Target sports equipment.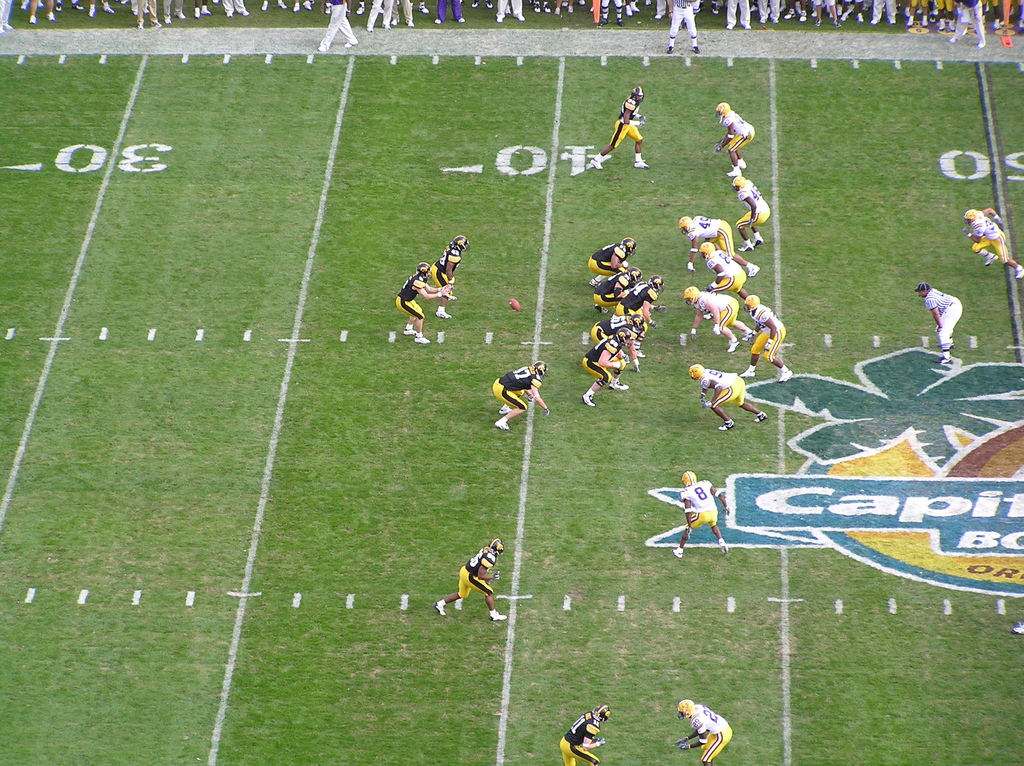
Target region: <box>488,536,504,555</box>.
